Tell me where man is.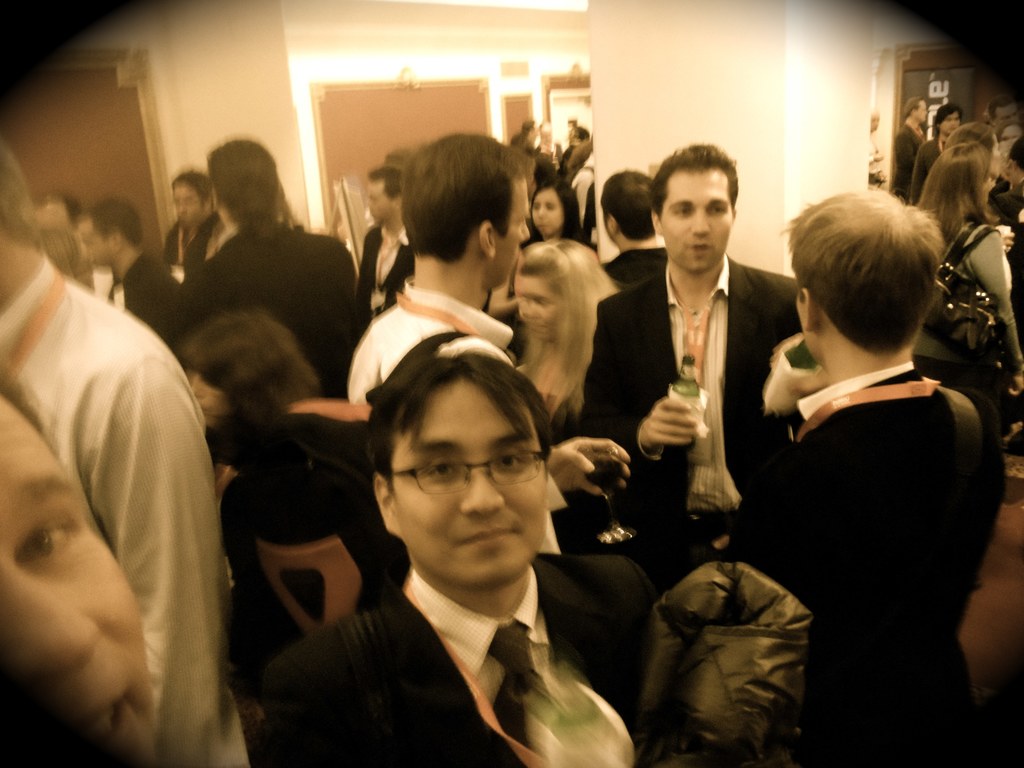
man is at bbox=[896, 95, 932, 194].
